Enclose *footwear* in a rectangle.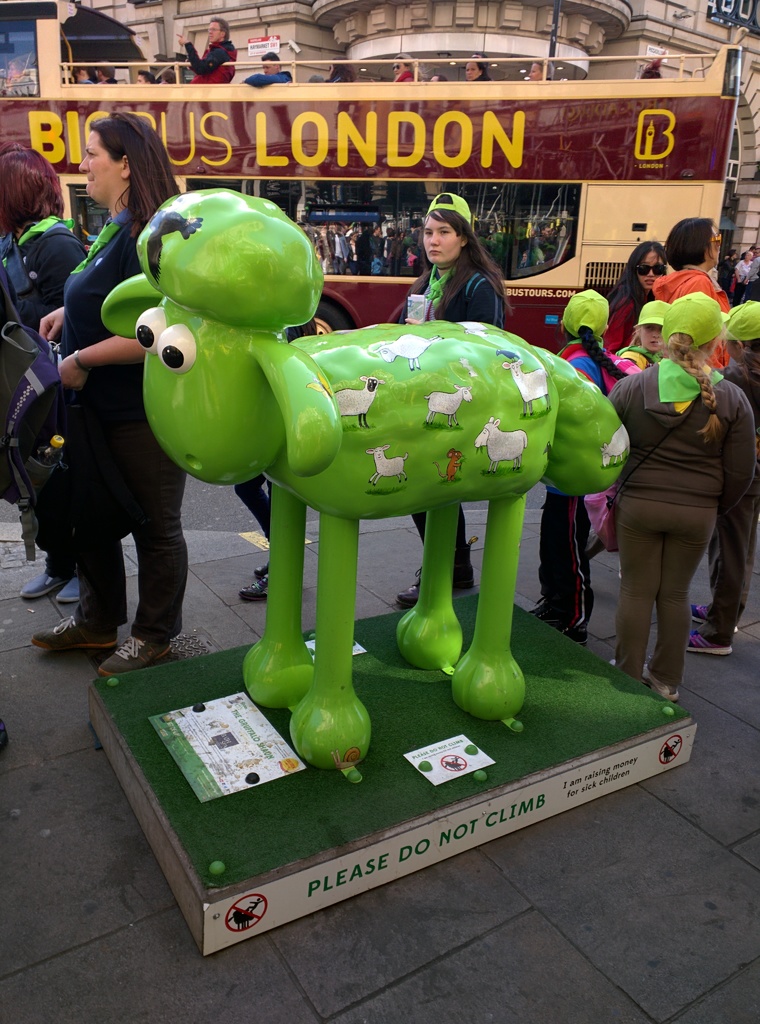
l=688, t=628, r=735, b=655.
